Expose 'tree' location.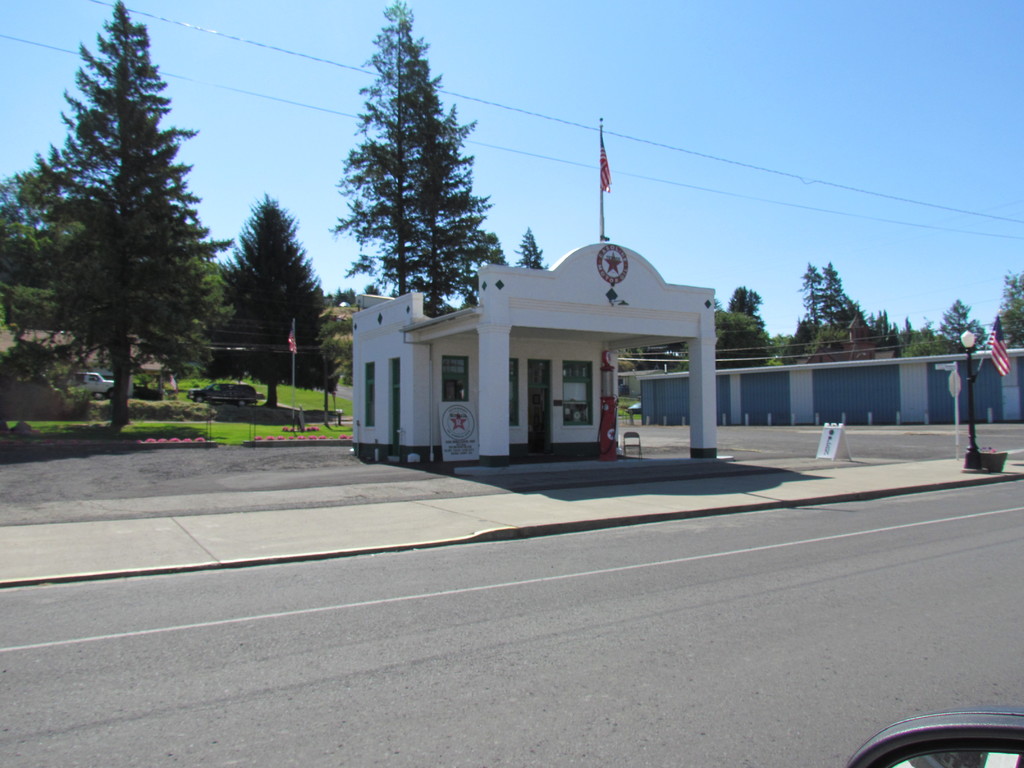
Exposed at [314, 319, 355, 385].
